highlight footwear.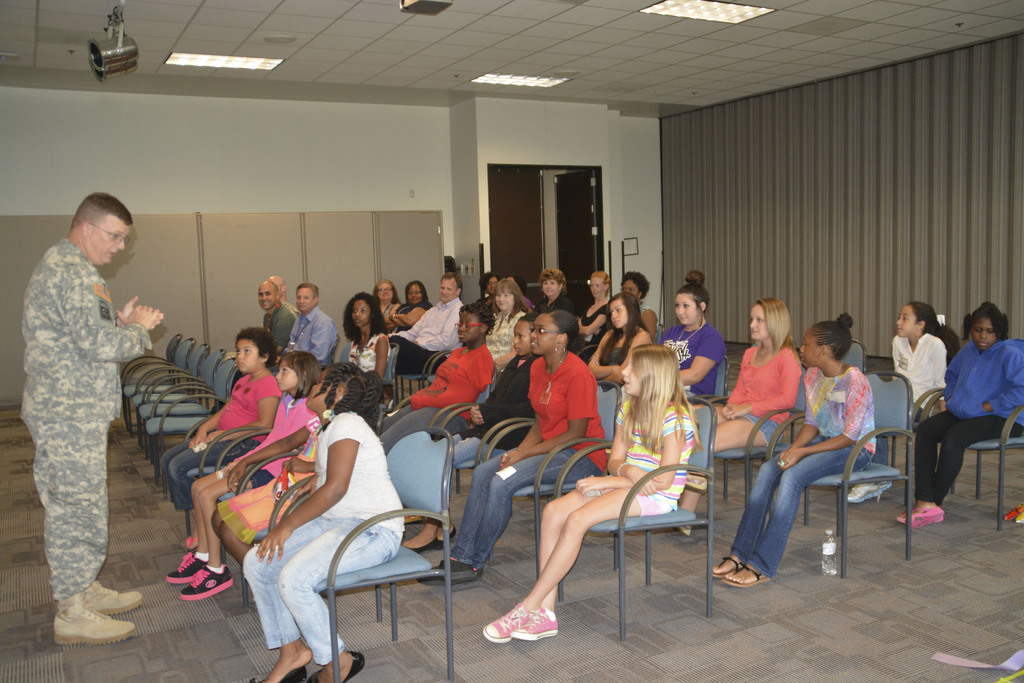
Highlighted region: 54/591/135/646.
